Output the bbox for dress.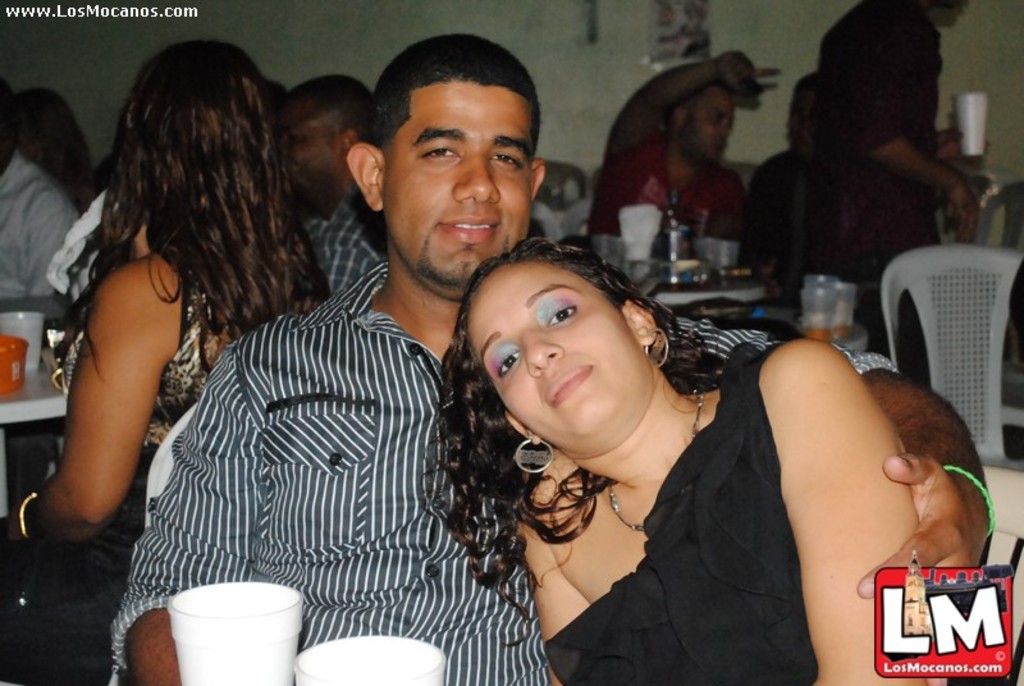
bbox=(532, 342, 826, 676).
